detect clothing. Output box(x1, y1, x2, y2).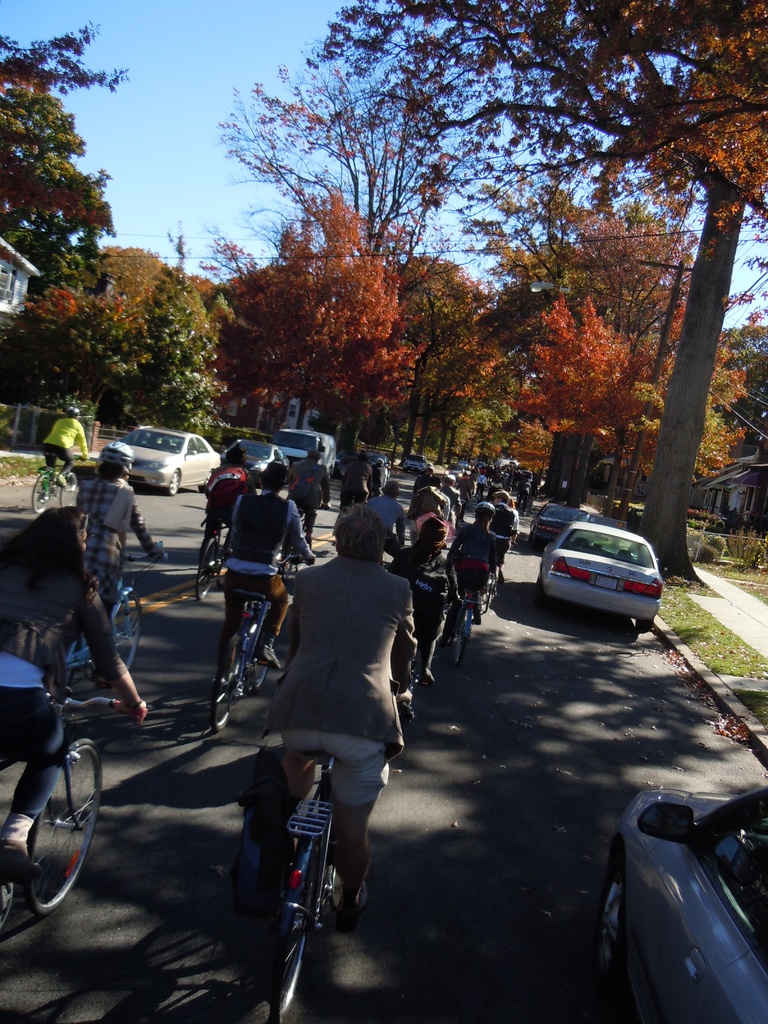
box(489, 501, 527, 580).
